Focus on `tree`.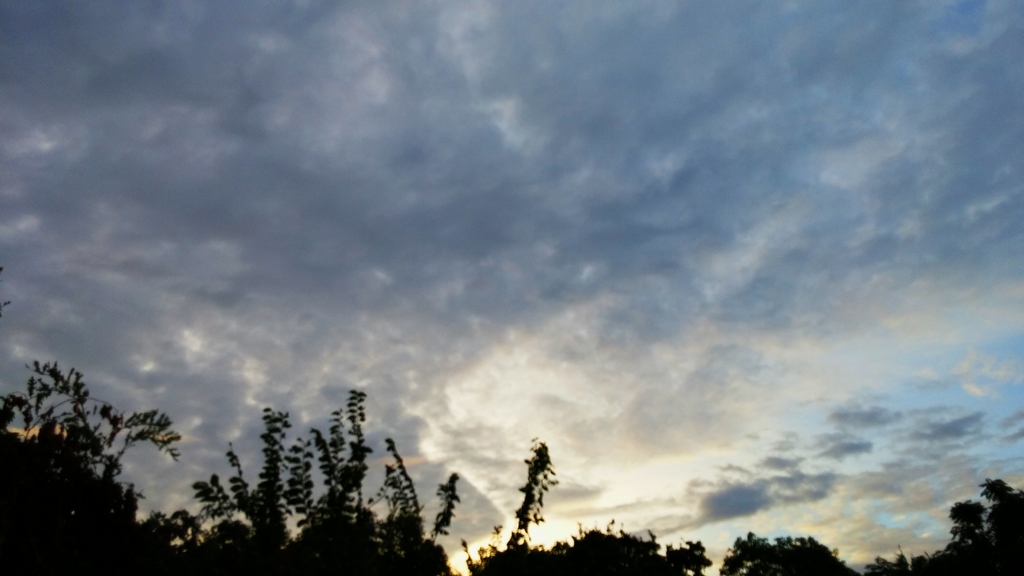
Focused at pyautogui.locateOnScreen(0, 362, 183, 575).
